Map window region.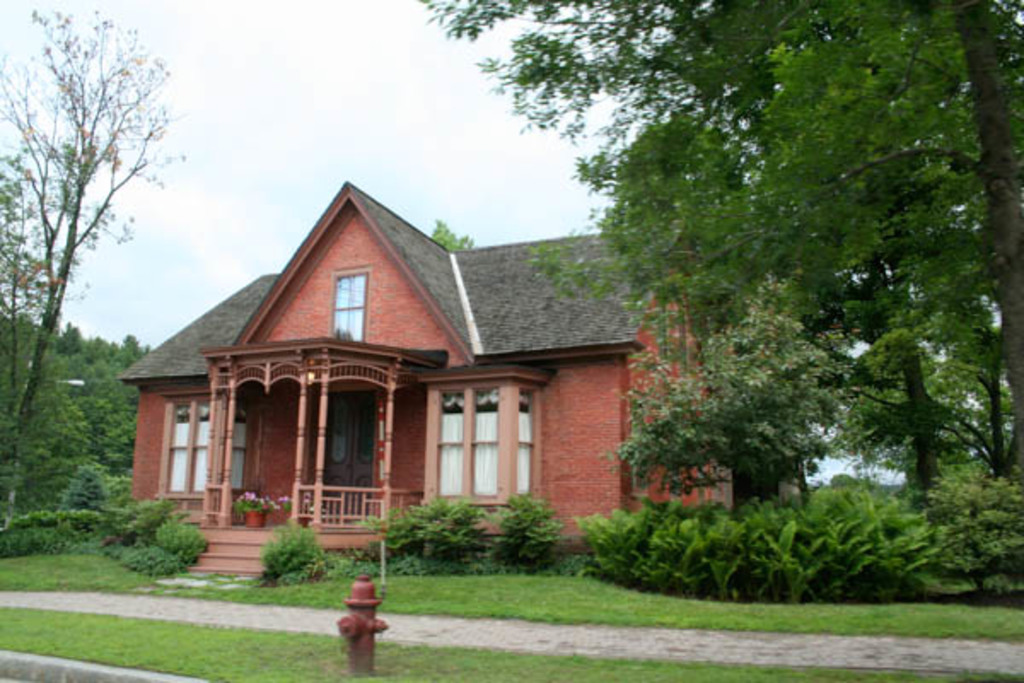
Mapped to 171,410,241,492.
